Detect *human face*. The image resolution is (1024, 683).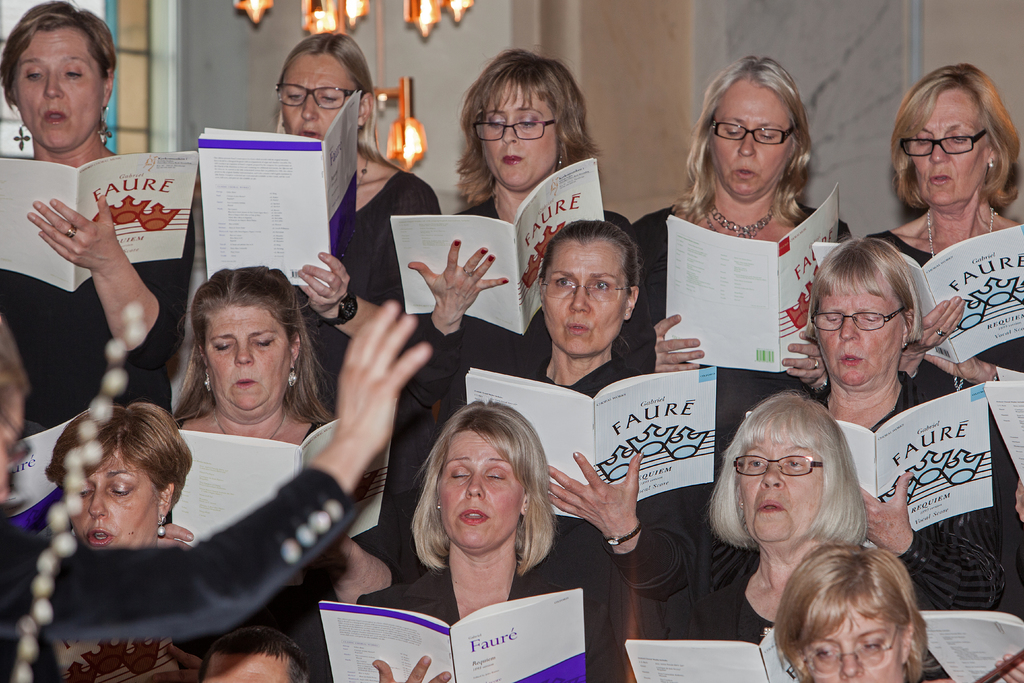
<region>280, 47, 365, 142</region>.
